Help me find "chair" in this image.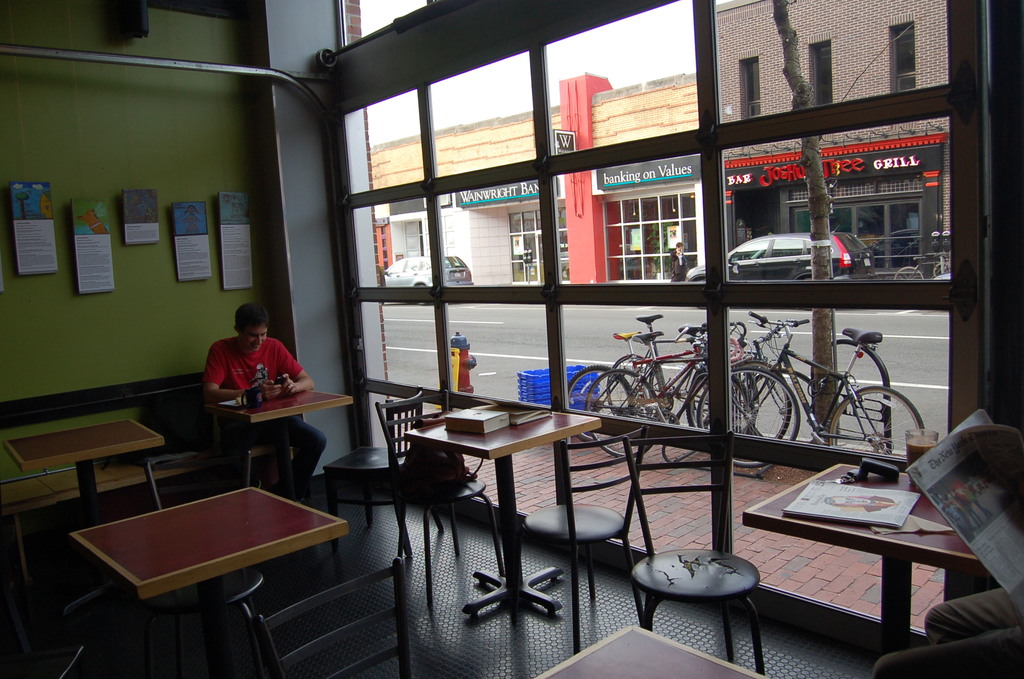
Found it: region(250, 556, 418, 678).
